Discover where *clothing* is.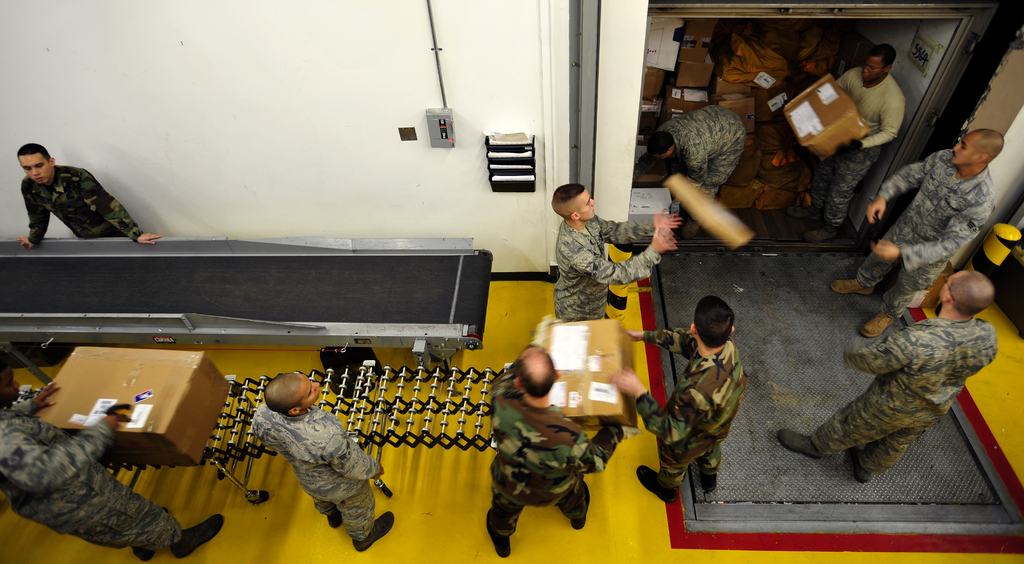
Discovered at Rect(20, 165, 143, 244).
